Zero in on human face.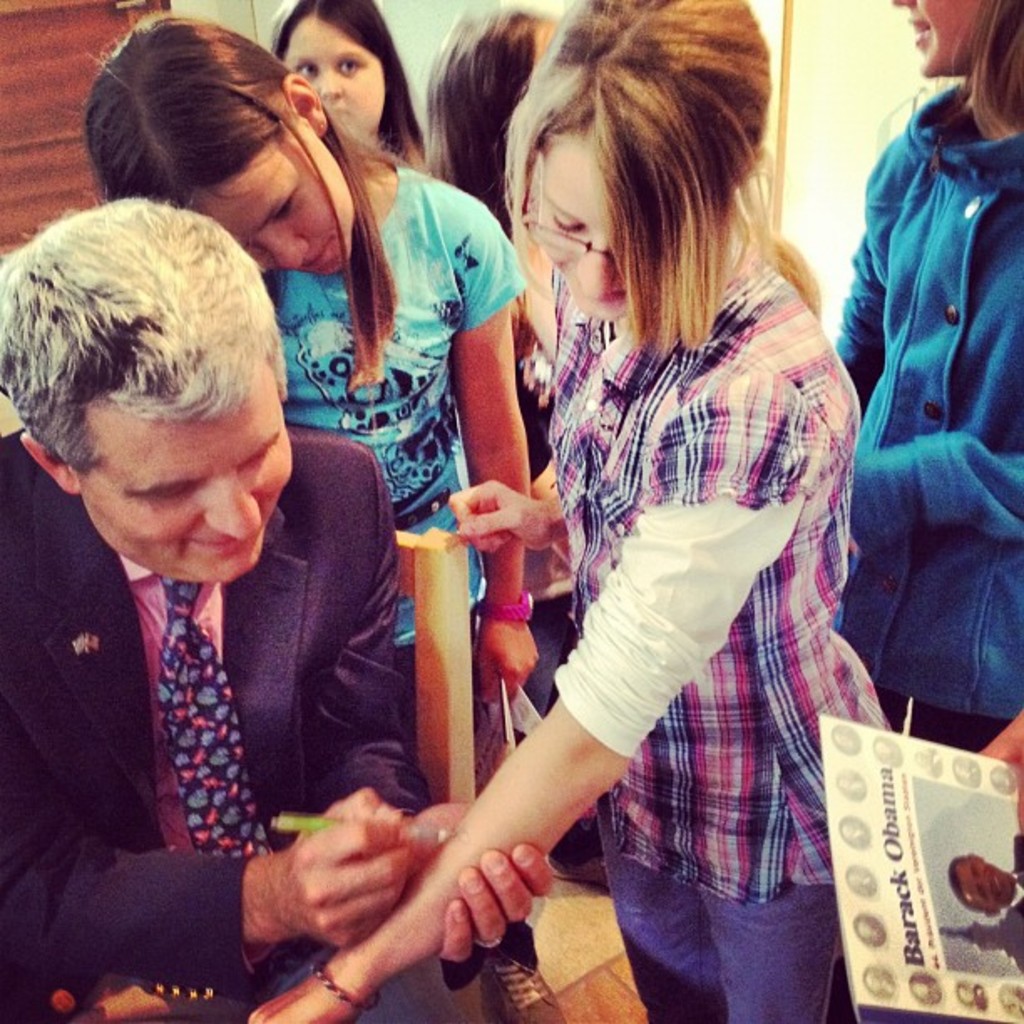
Zeroed in: region(281, 15, 385, 136).
